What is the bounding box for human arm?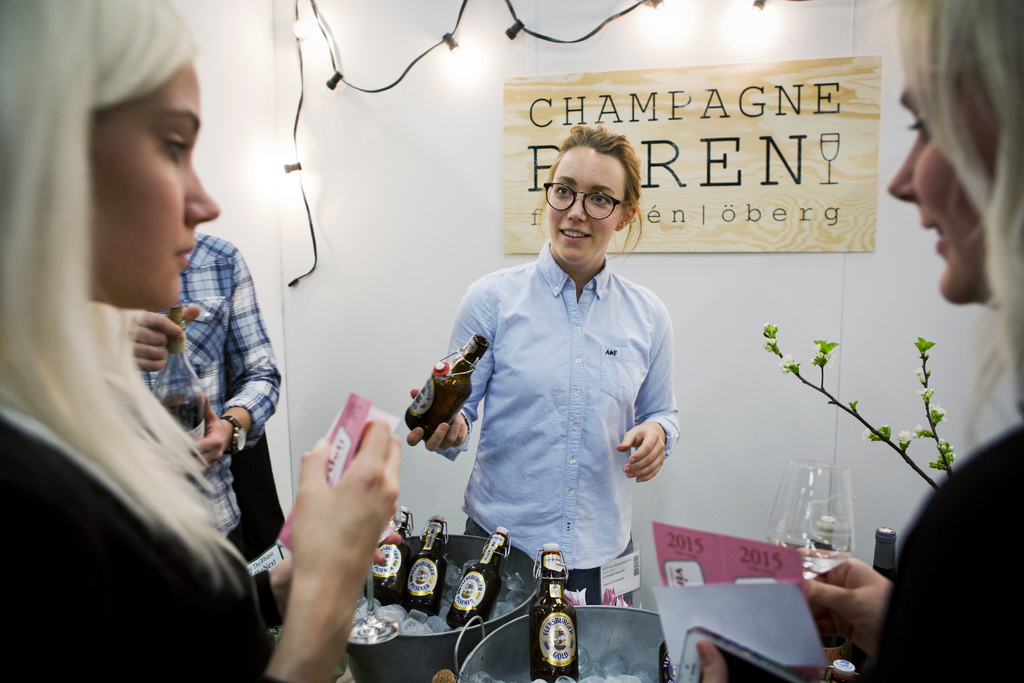
pyautogui.locateOnScreen(792, 555, 895, 666).
